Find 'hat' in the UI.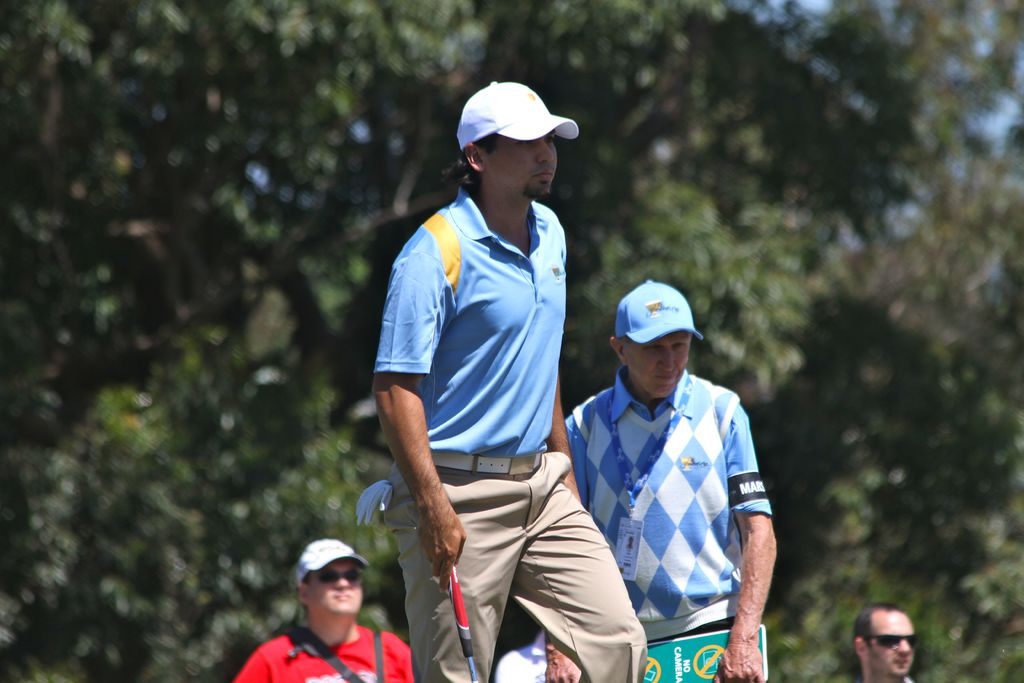
UI element at (295, 541, 367, 588).
